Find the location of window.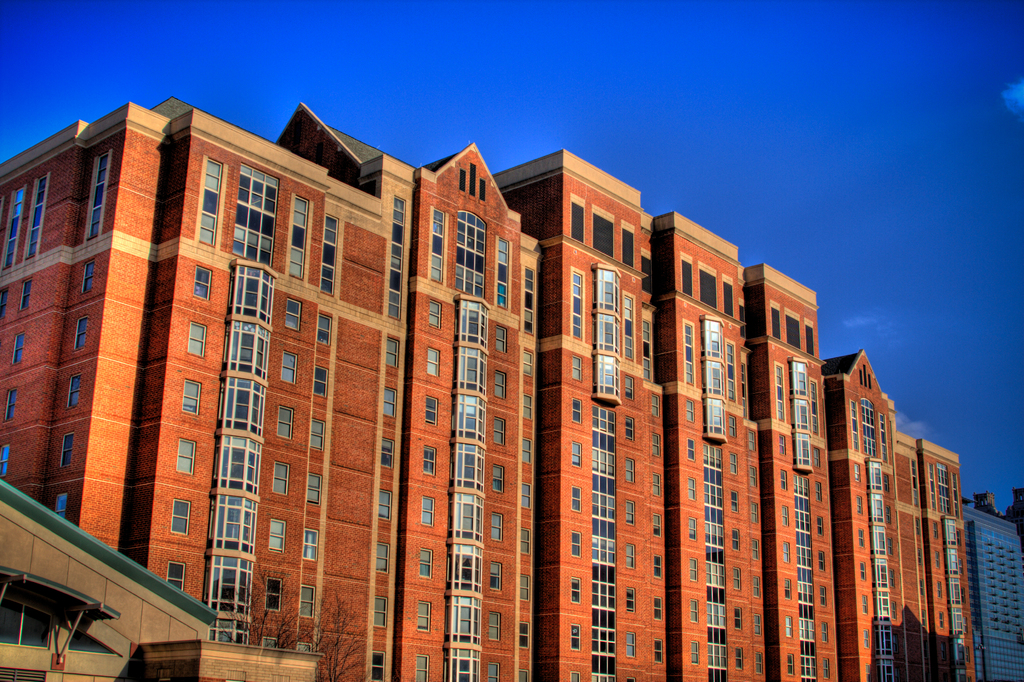
Location: 417:654:428:681.
